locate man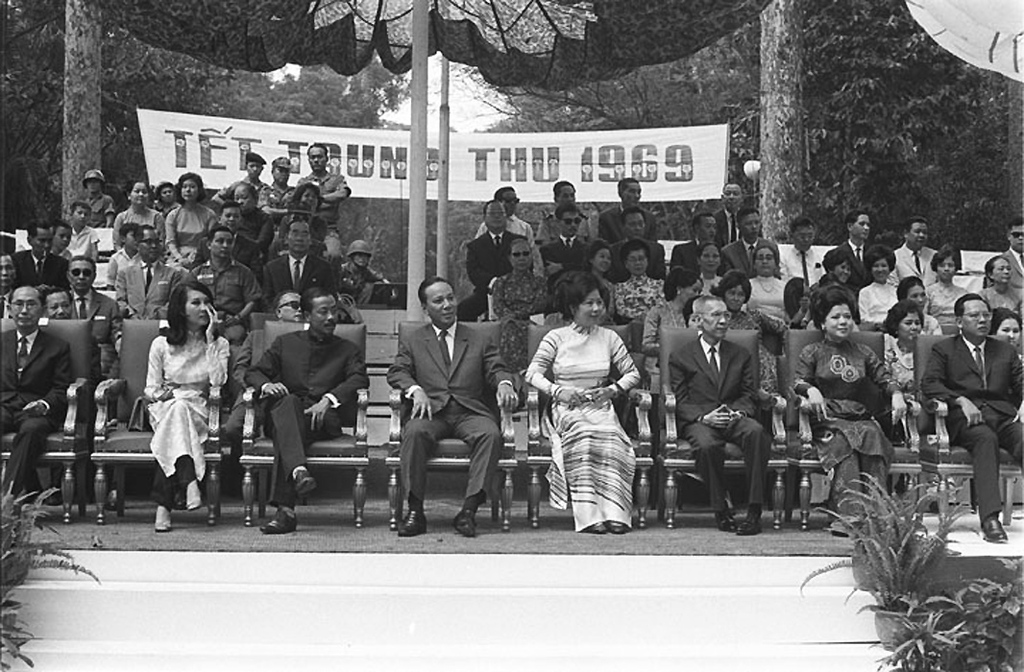
detection(670, 213, 731, 271)
